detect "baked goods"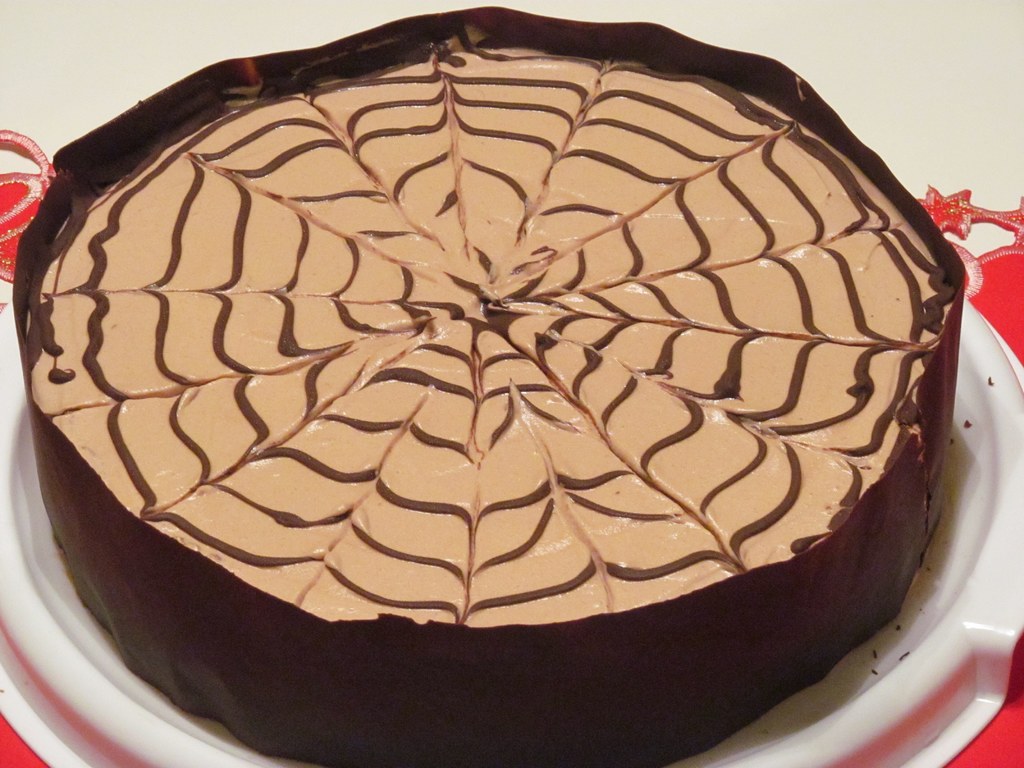
{"x1": 24, "y1": 7, "x2": 955, "y2": 623}
